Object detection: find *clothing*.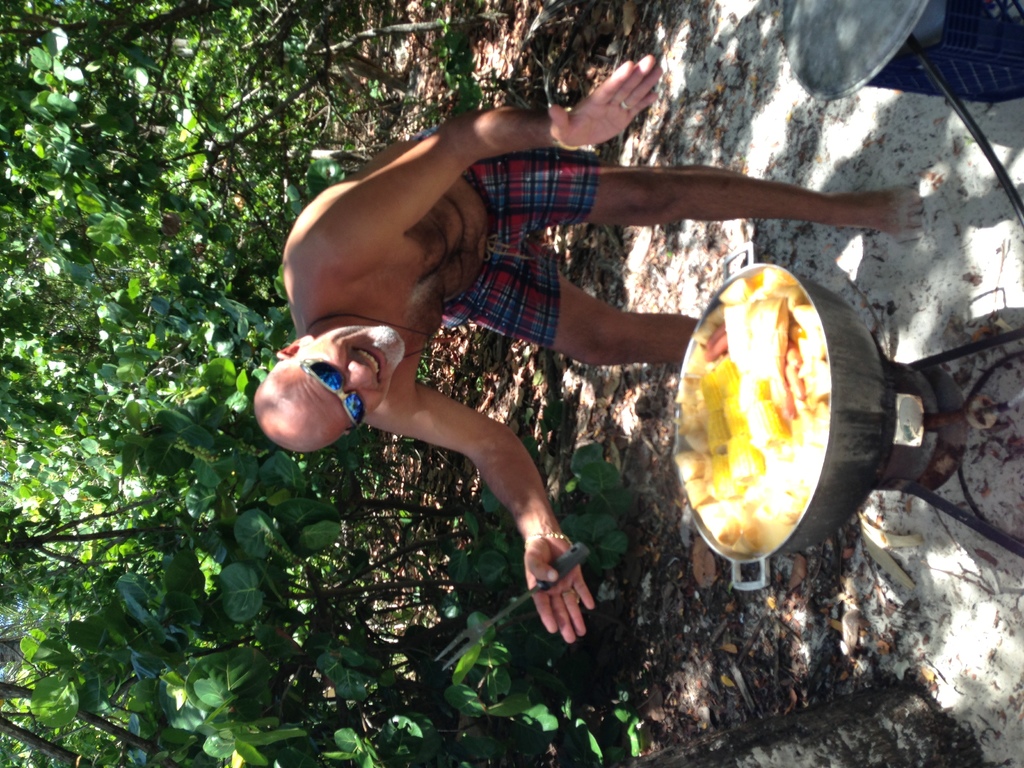
[x1=429, y1=131, x2=601, y2=350].
